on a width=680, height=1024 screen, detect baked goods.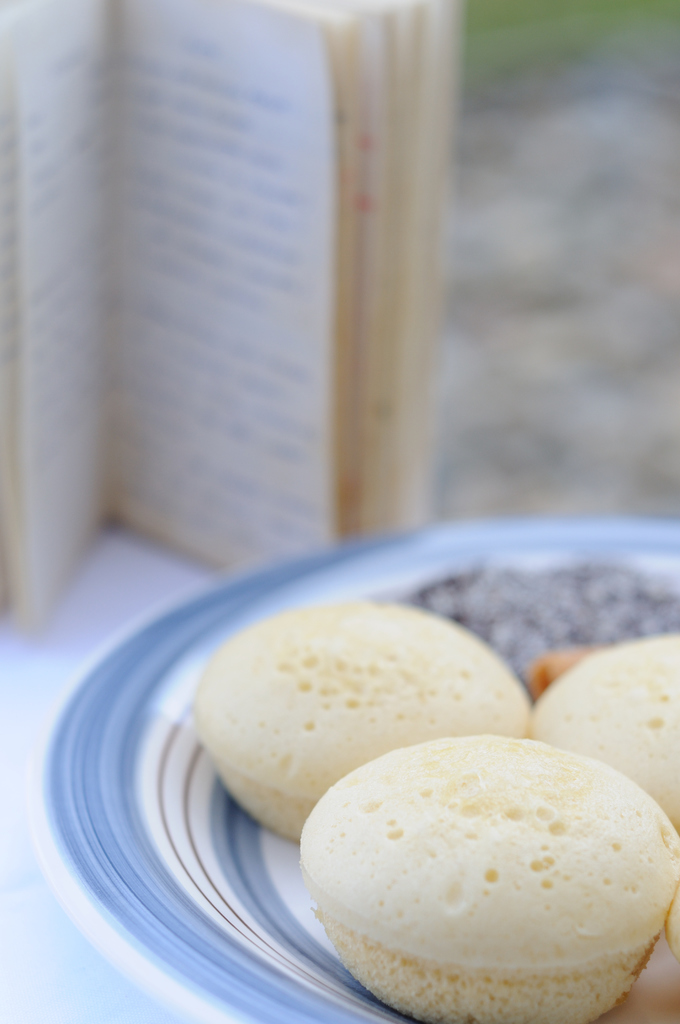
bbox=(191, 593, 530, 840).
